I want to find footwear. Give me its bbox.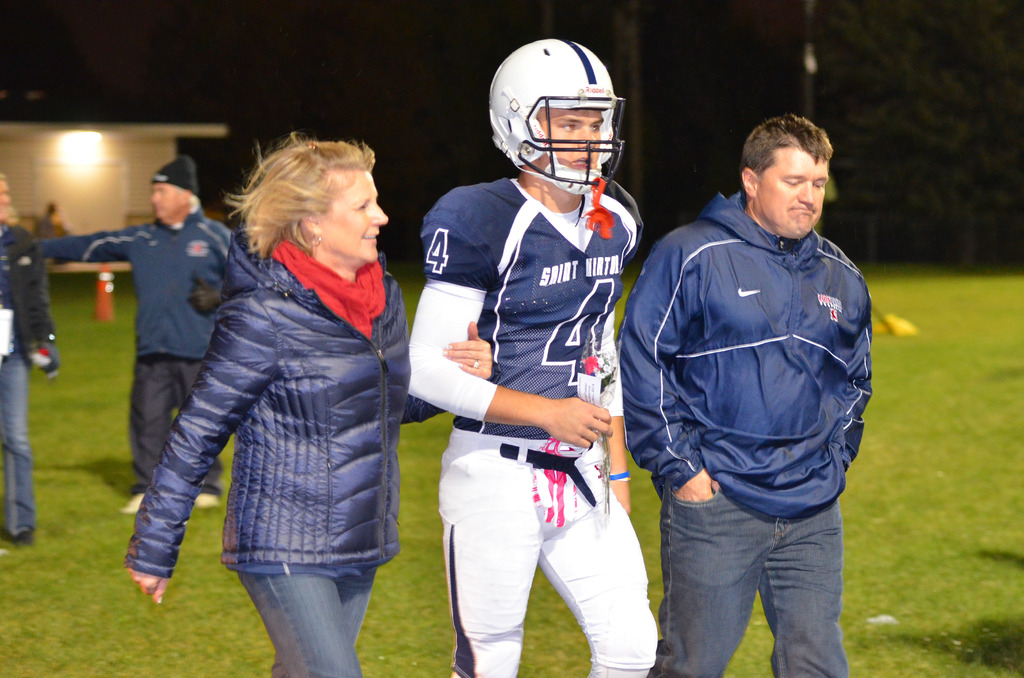
{"x1": 0, "y1": 525, "x2": 39, "y2": 546}.
